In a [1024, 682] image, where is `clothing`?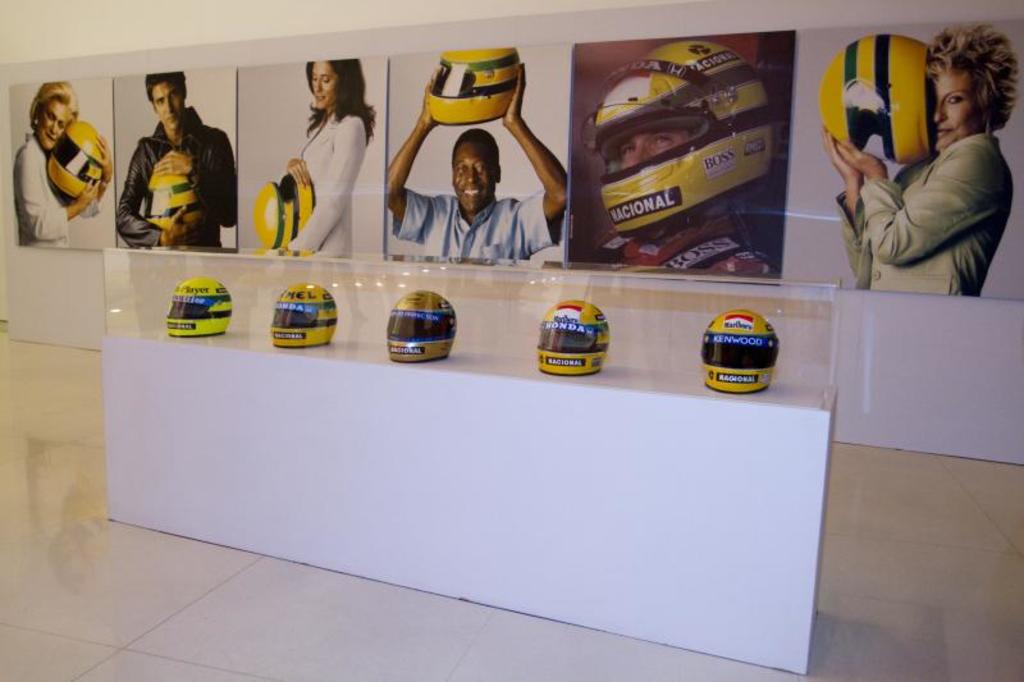
[836,124,1016,301].
